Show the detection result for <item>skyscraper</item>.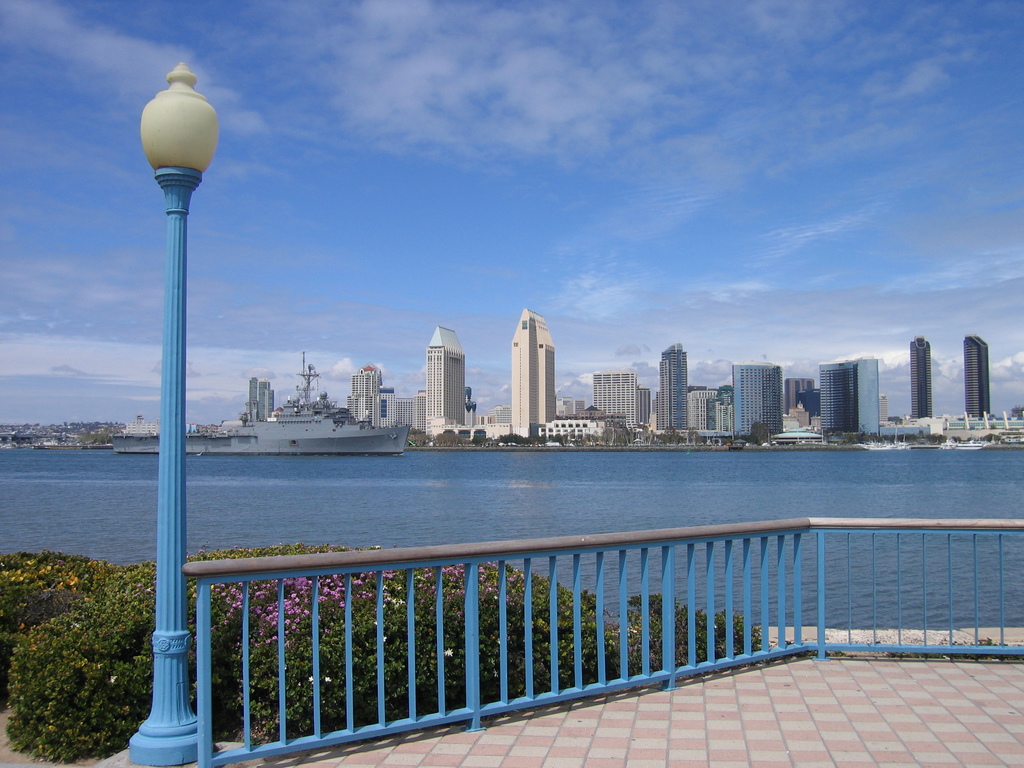
locate(730, 359, 788, 437).
